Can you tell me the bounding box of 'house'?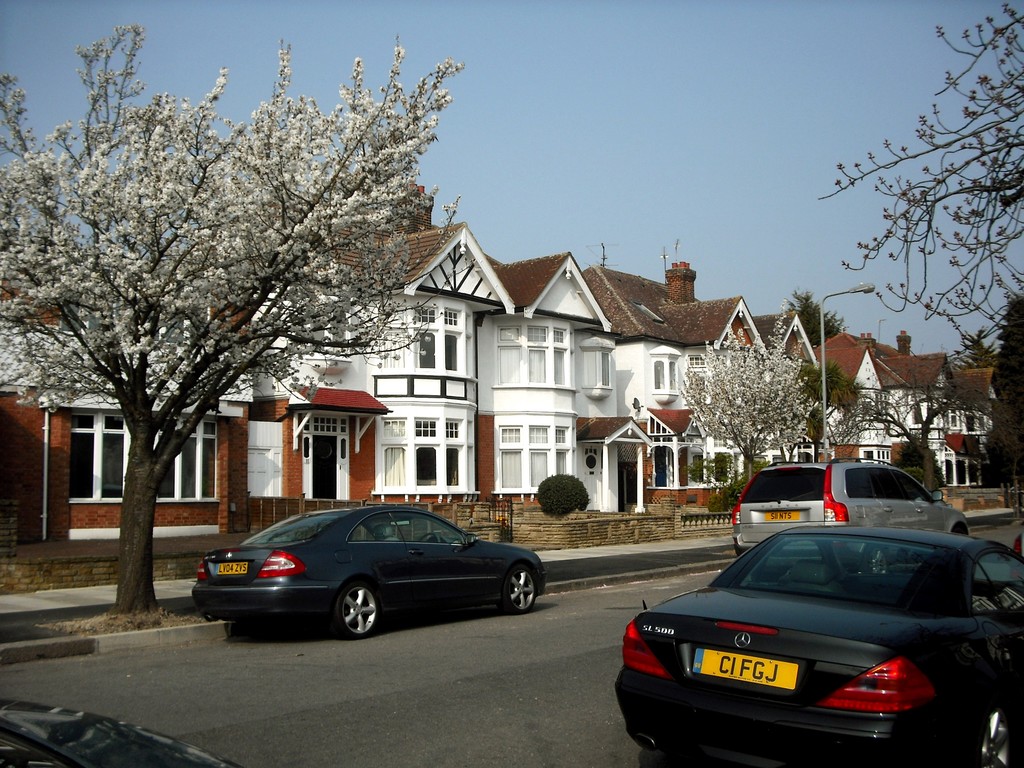
3,246,253,543.
